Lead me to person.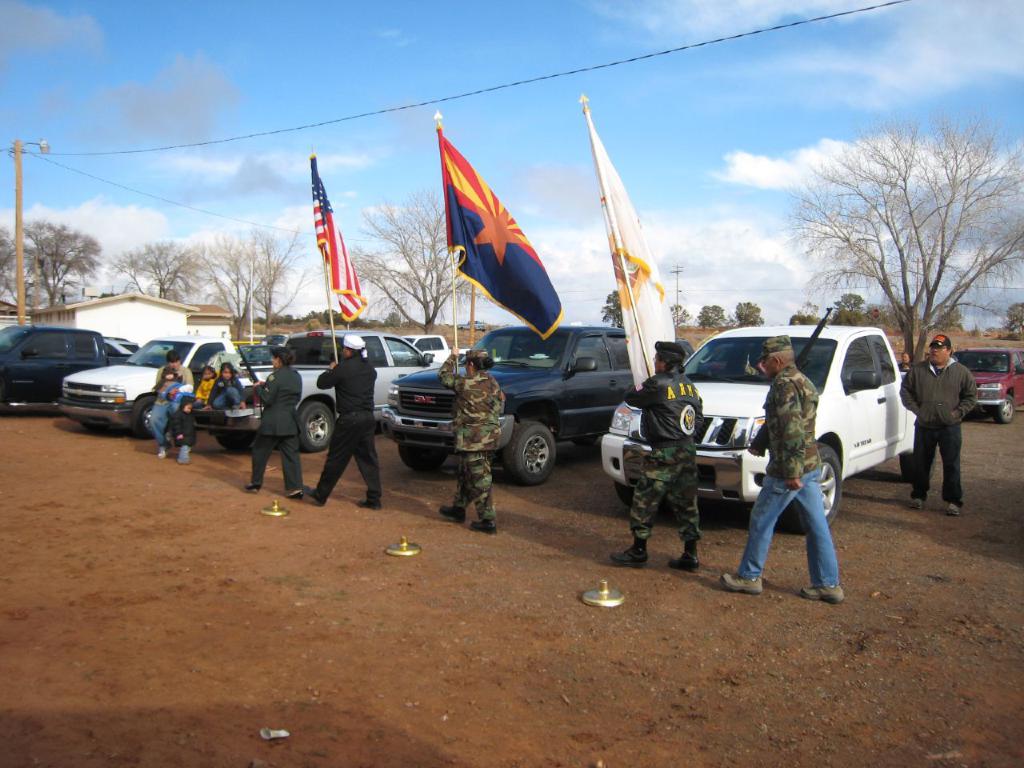
Lead to detection(146, 348, 194, 464).
